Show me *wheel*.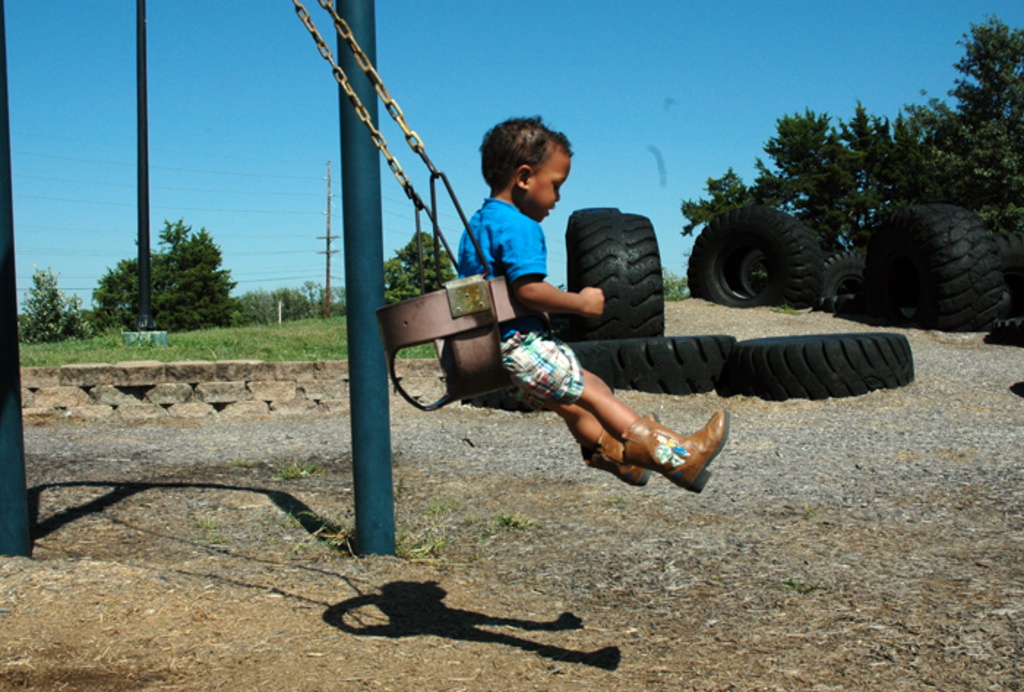
*wheel* is here: {"left": 996, "top": 225, "right": 1023, "bottom": 315}.
